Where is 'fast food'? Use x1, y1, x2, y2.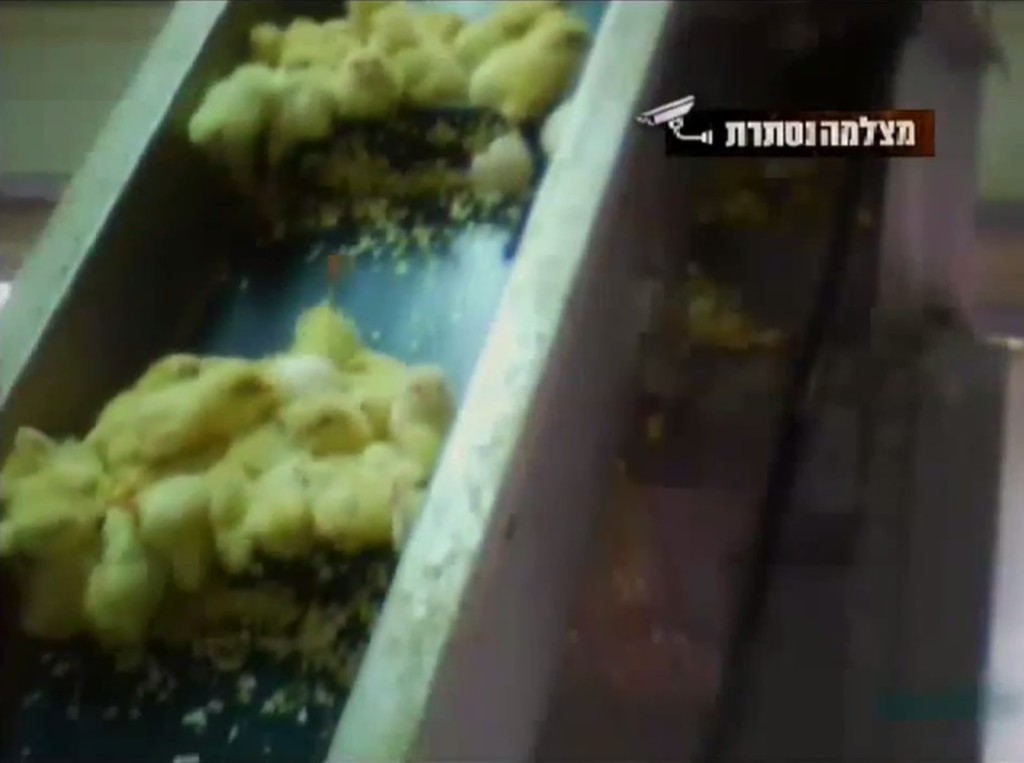
94, 395, 133, 470.
